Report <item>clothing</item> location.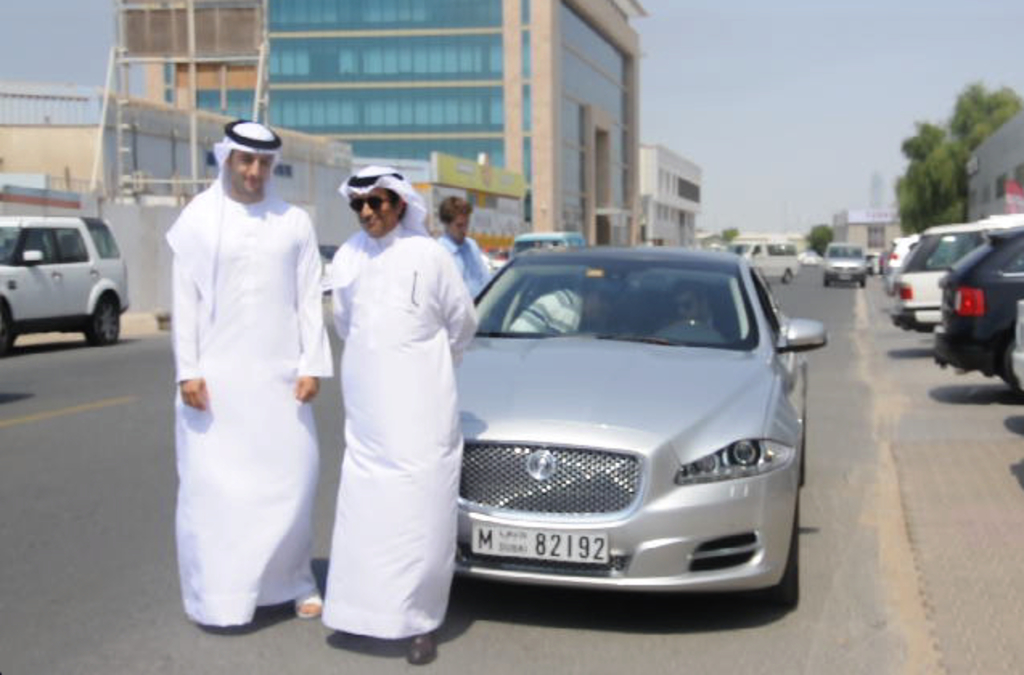
Report: {"left": 436, "top": 228, "right": 490, "bottom": 296}.
